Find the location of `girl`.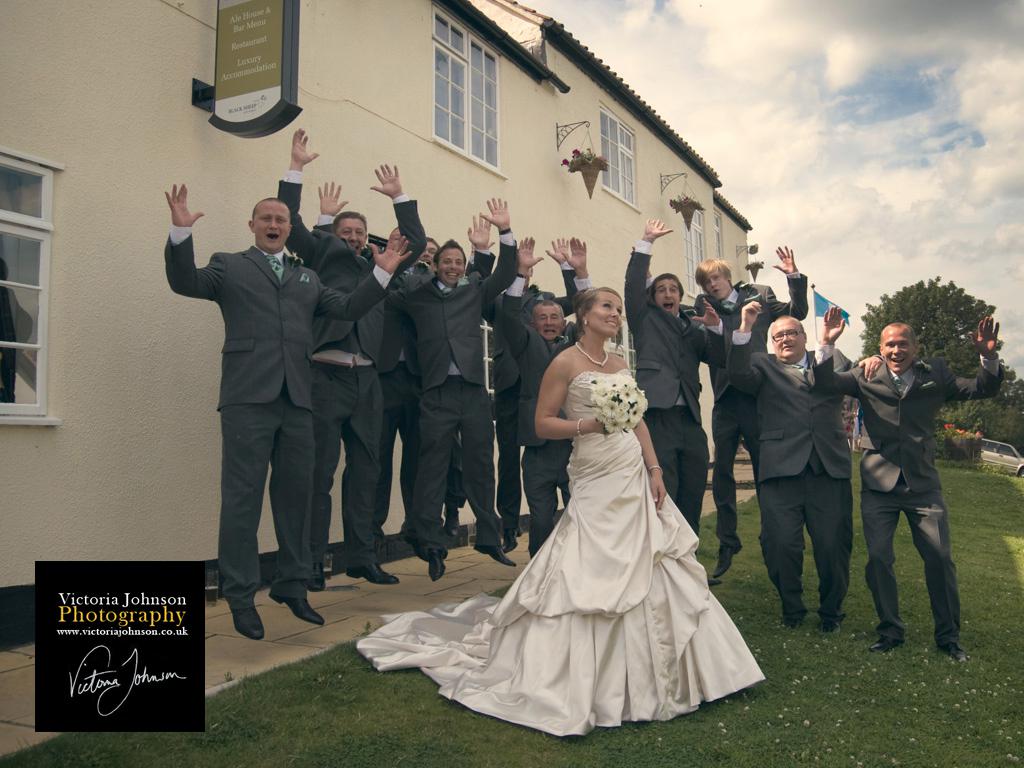
Location: crop(353, 285, 763, 743).
